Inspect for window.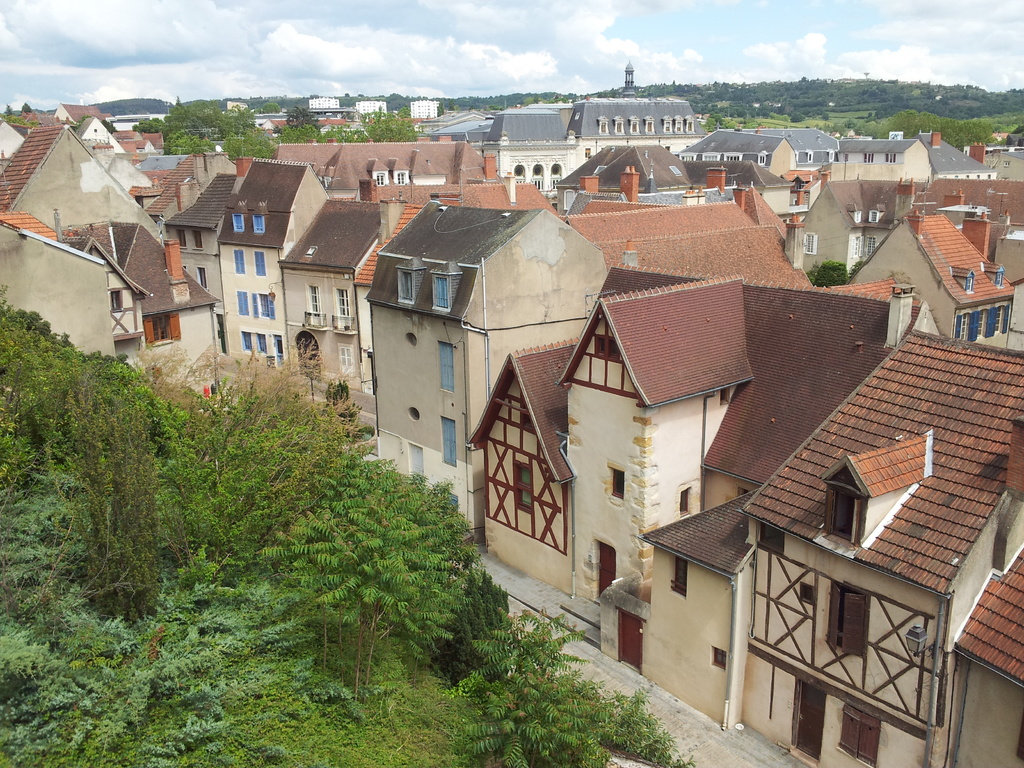
Inspection: [437,417,456,467].
